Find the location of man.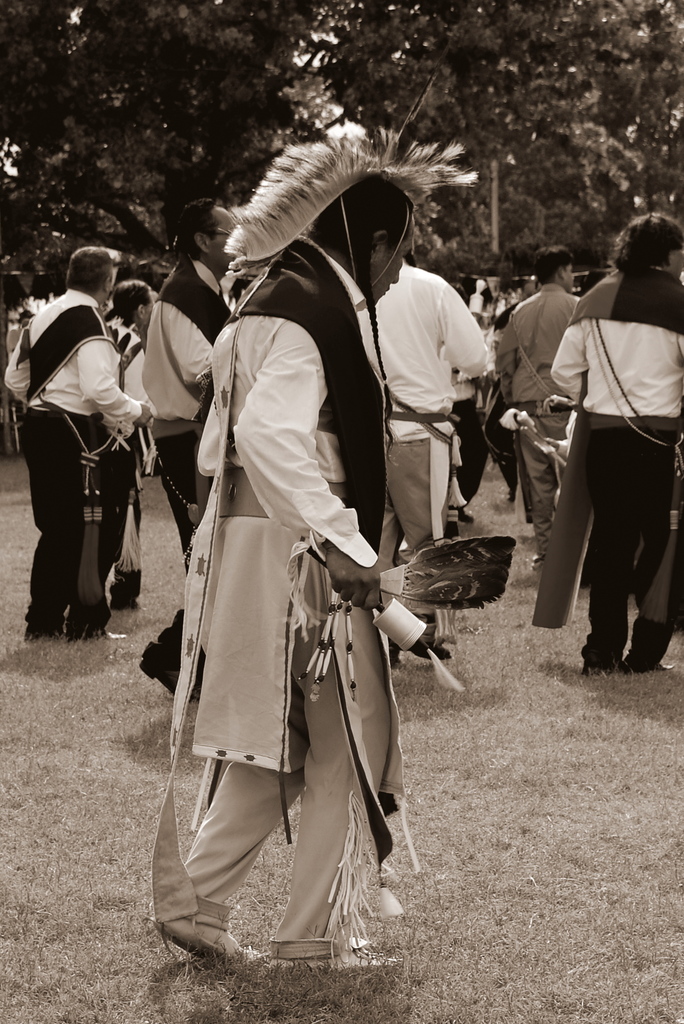
Location: <box>140,198,232,697</box>.
